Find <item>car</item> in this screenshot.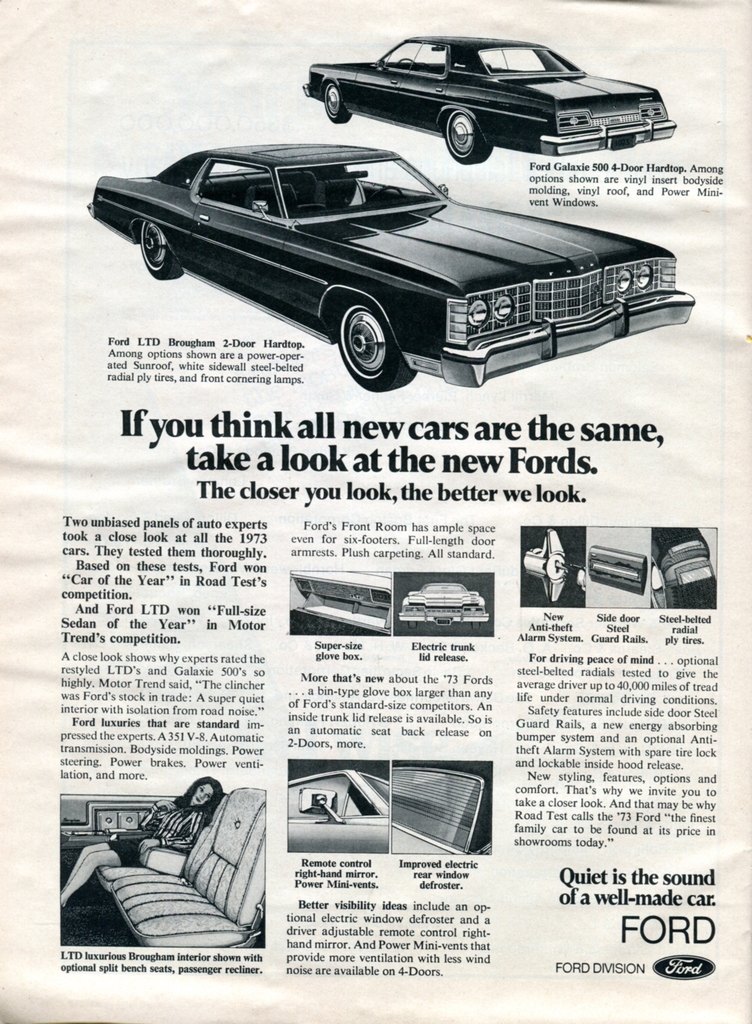
The bounding box for <item>car</item> is Rect(86, 143, 698, 404).
